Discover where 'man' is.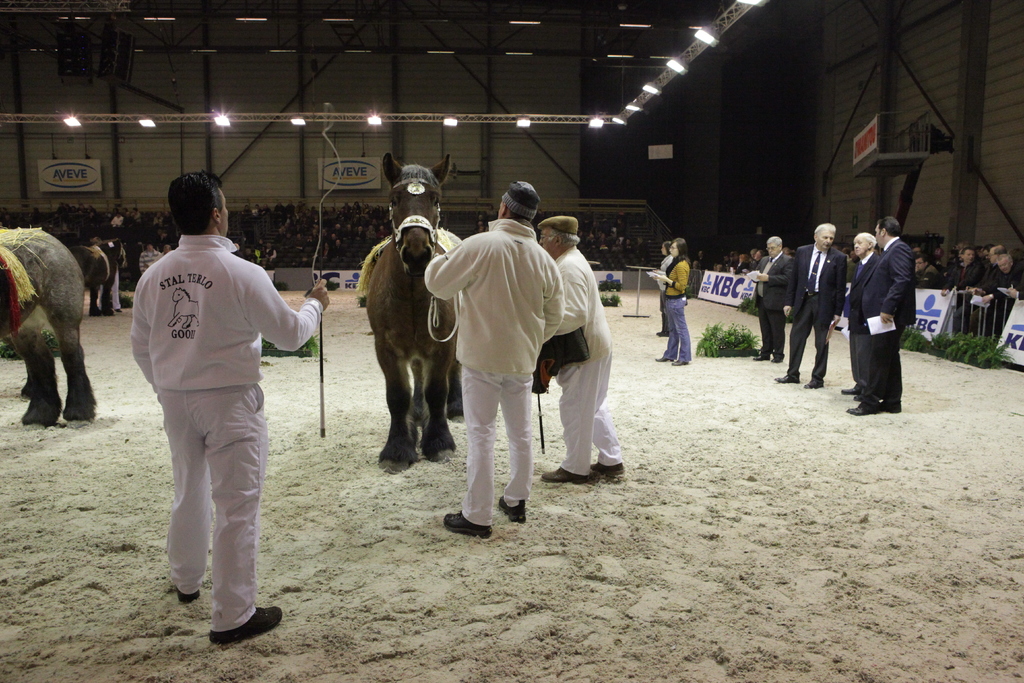
Discovered at crop(770, 223, 846, 389).
